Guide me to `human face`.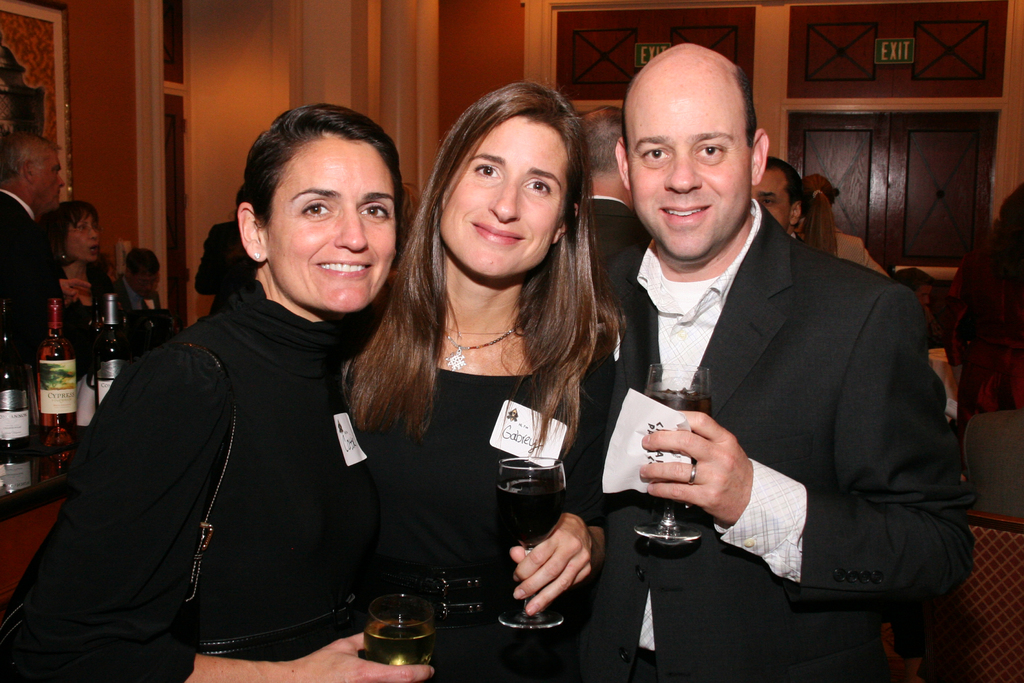
Guidance: 755:175:792:235.
